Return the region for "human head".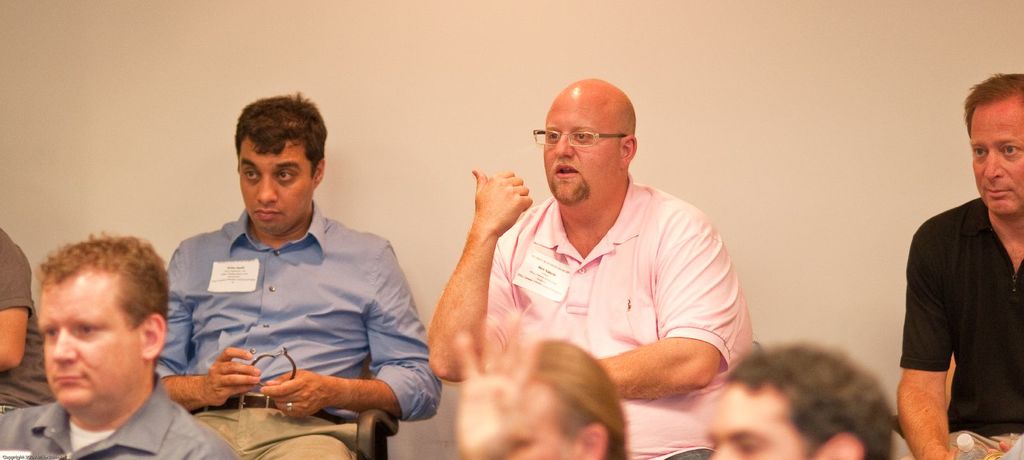
967:65:1023:213.
